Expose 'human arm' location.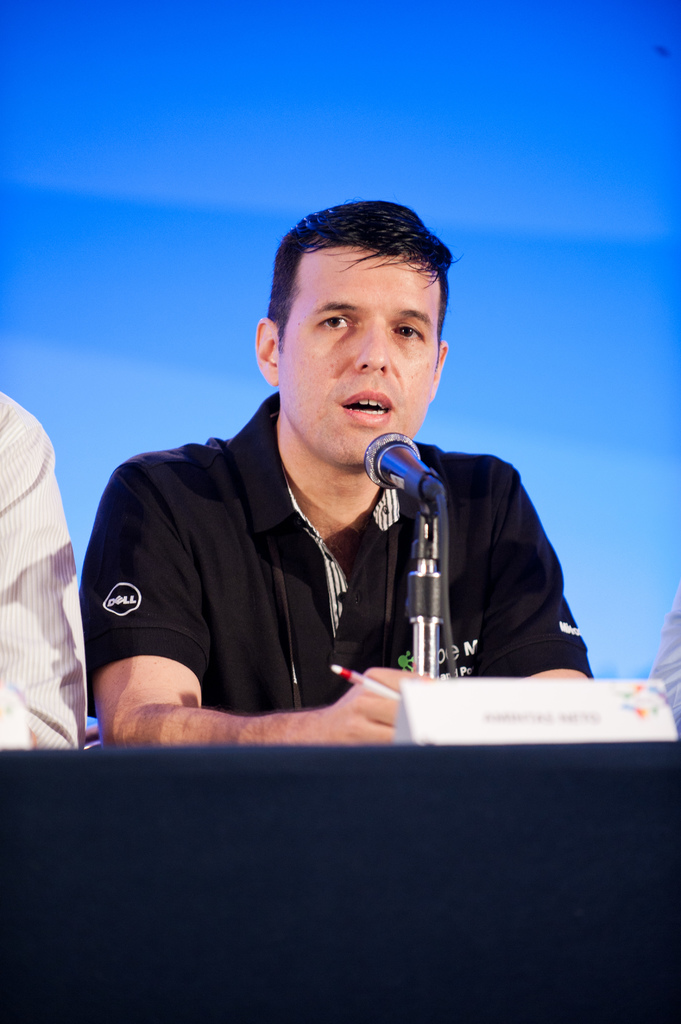
Exposed at 474,464,592,679.
